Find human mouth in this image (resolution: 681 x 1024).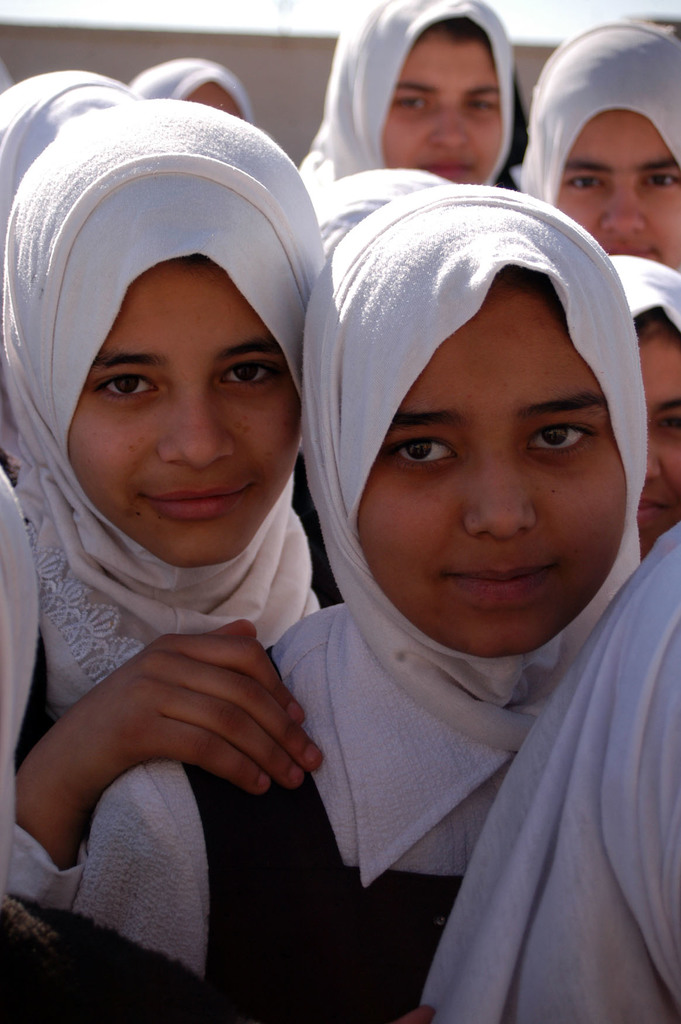
[634, 495, 672, 529].
